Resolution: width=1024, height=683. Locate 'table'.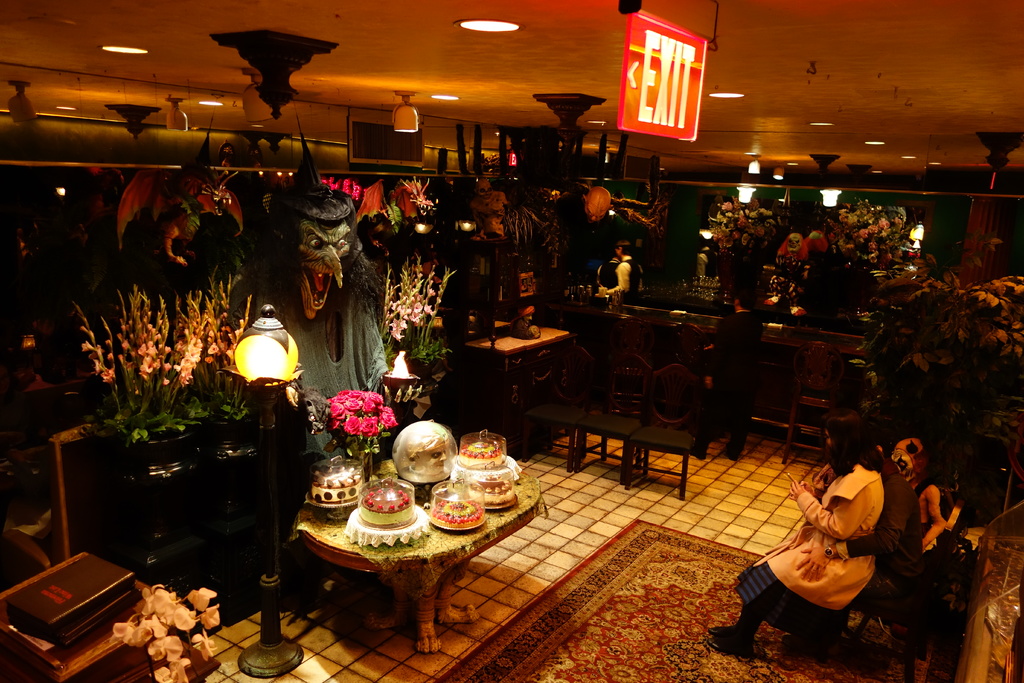
Rect(461, 309, 576, 462).
